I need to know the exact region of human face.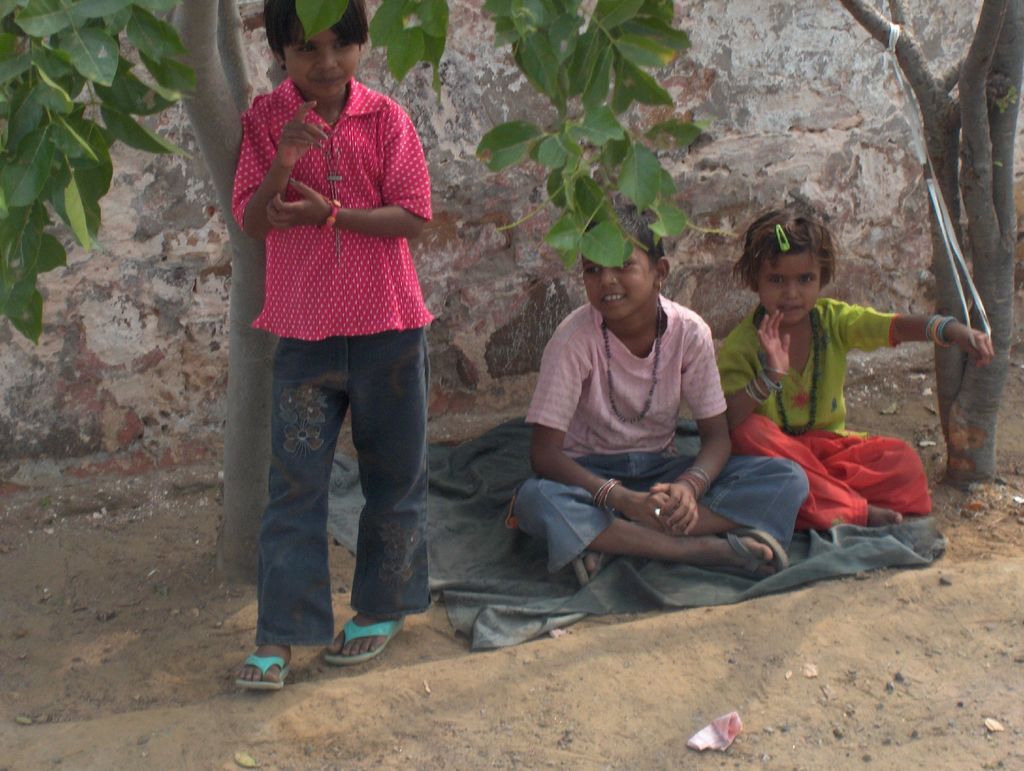
Region: {"x1": 752, "y1": 247, "x2": 832, "y2": 324}.
